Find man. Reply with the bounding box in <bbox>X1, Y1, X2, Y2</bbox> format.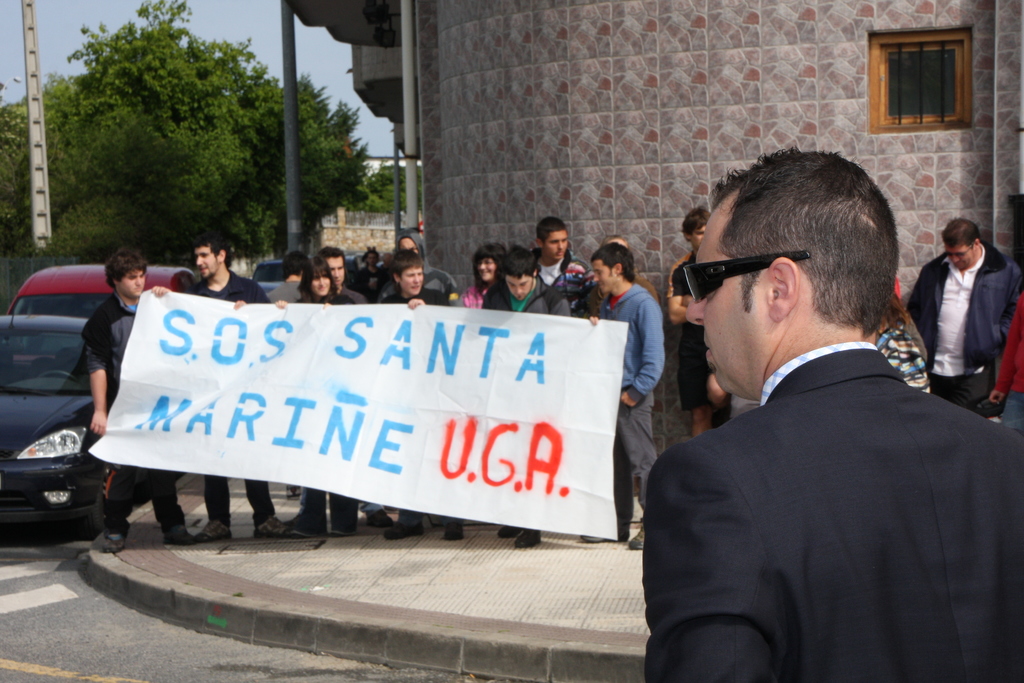
<bbox>908, 210, 1022, 424</bbox>.
